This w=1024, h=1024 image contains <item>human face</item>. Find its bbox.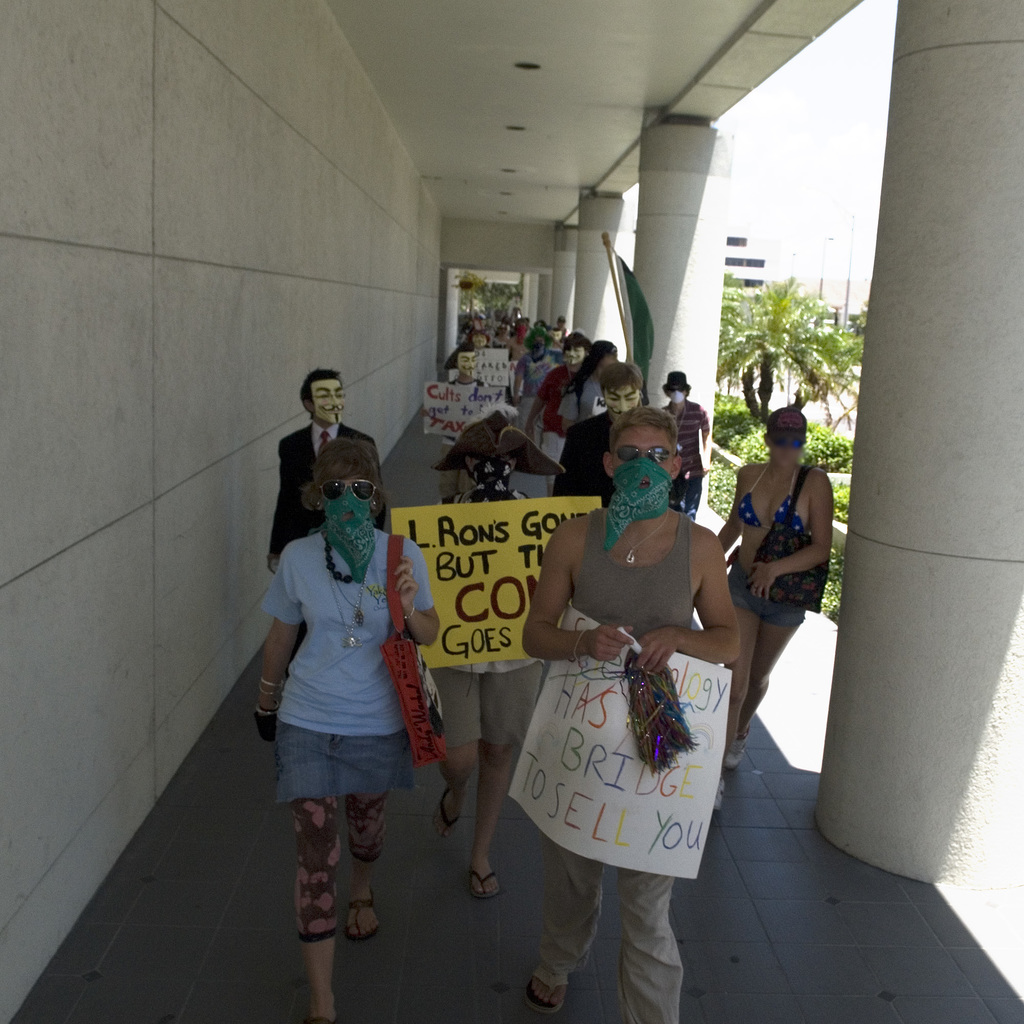
<region>593, 419, 680, 512</region>.
